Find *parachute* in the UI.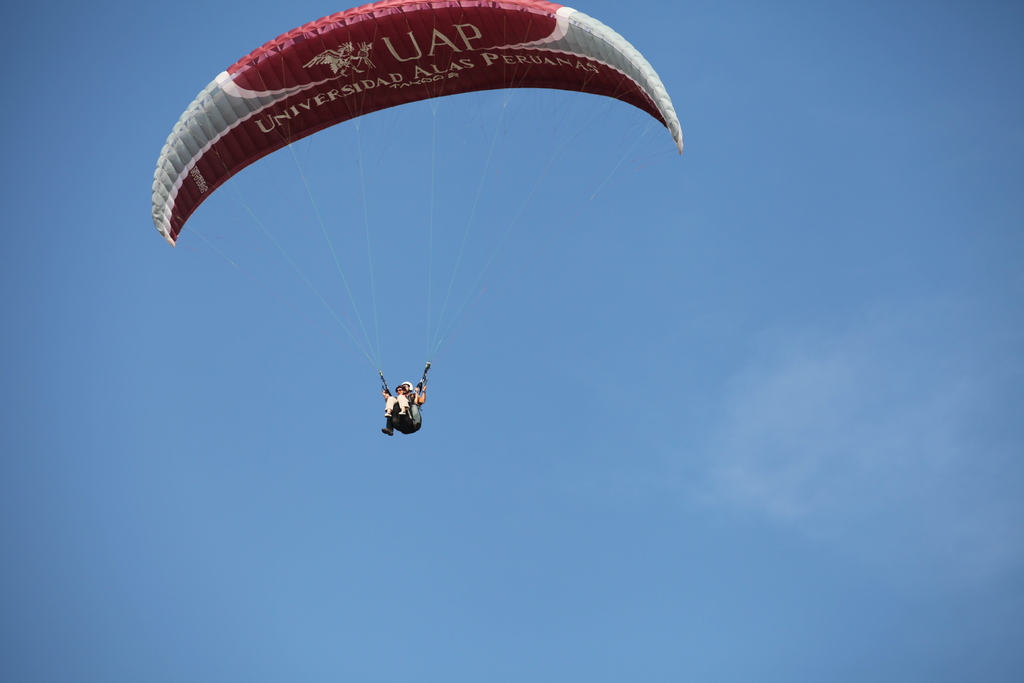
UI element at 271,0,685,463.
